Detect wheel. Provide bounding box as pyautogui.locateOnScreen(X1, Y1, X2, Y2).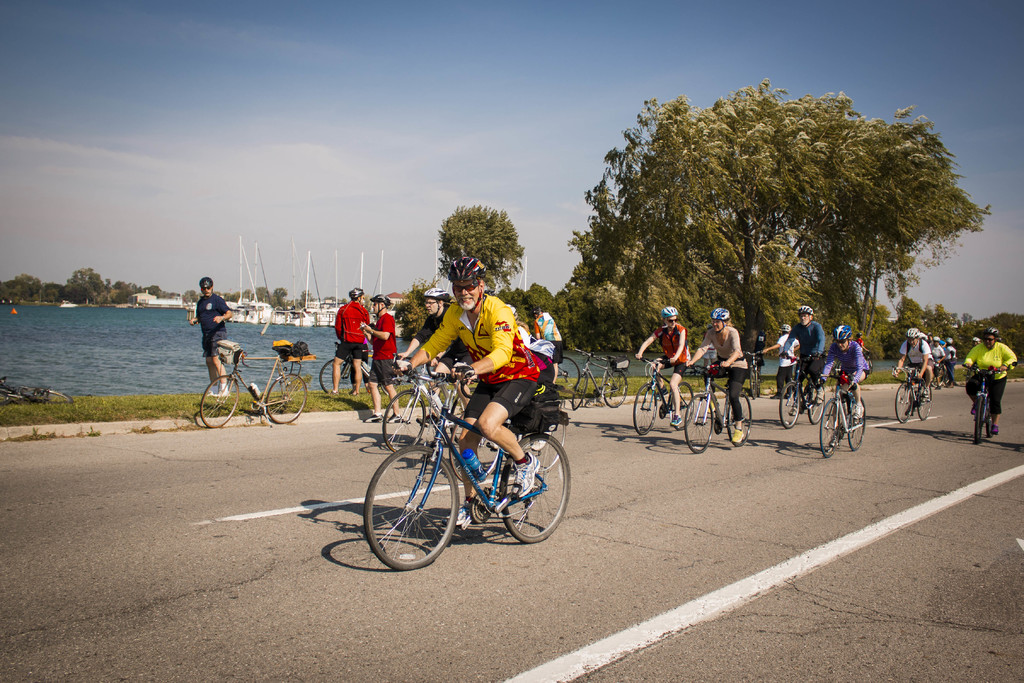
pyautogui.locateOnScreen(320, 359, 356, 393).
